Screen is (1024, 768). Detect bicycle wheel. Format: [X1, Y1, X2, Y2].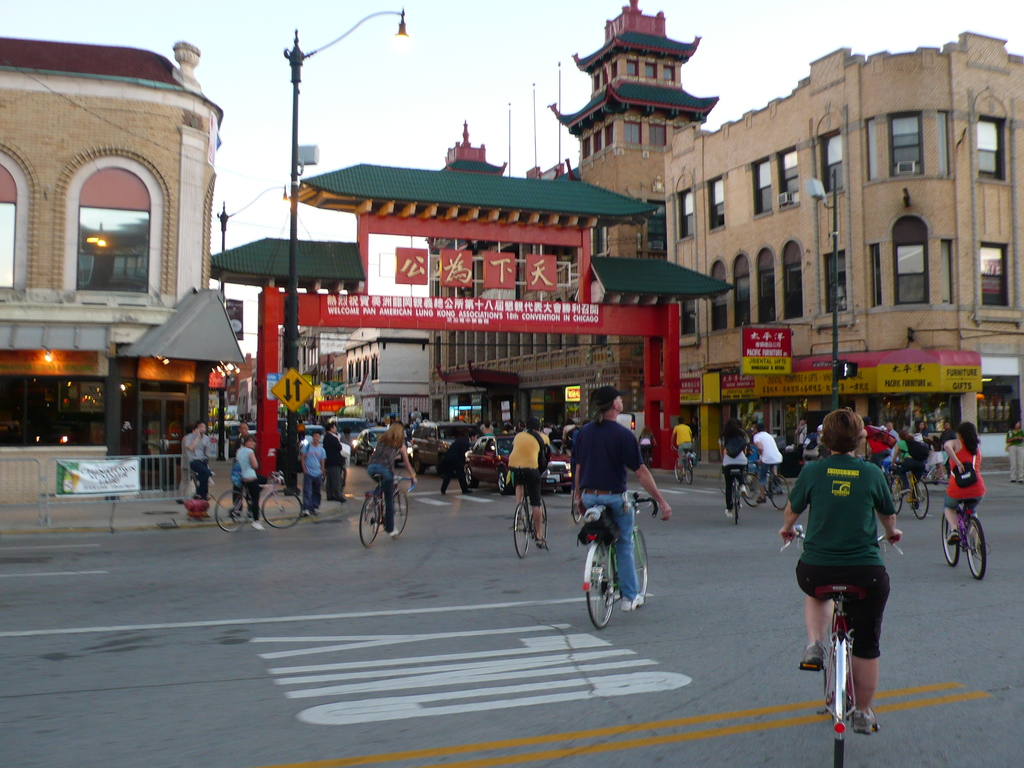
[882, 475, 906, 516].
